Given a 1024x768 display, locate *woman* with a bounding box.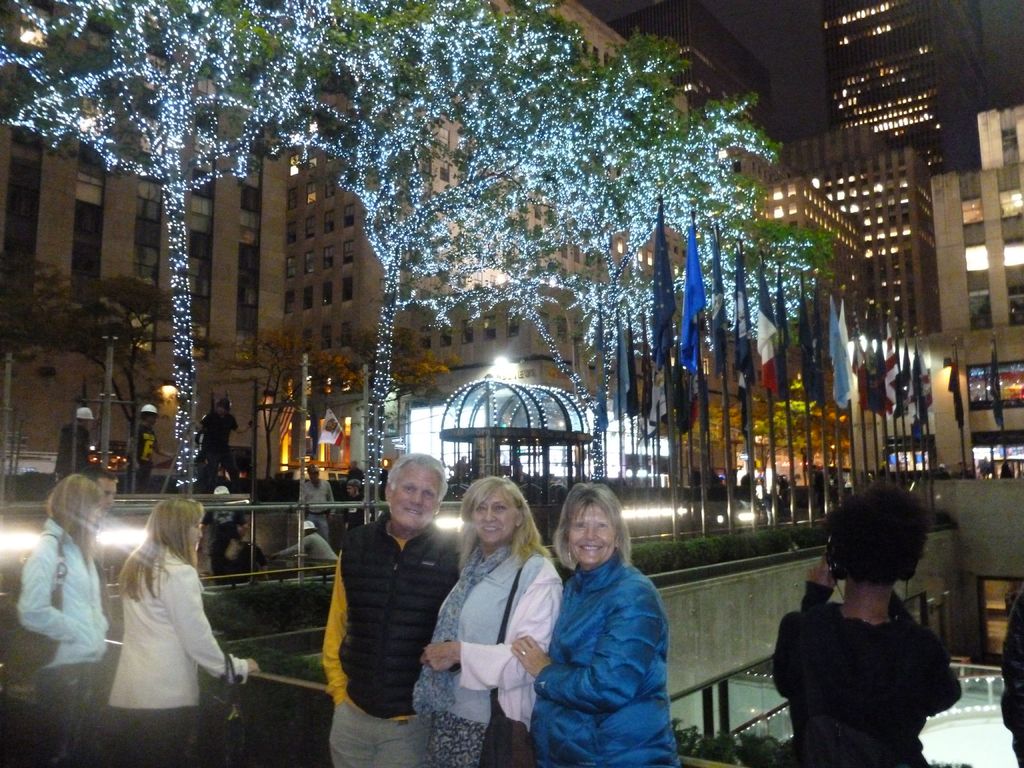
Located: 774, 480, 966, 767.
